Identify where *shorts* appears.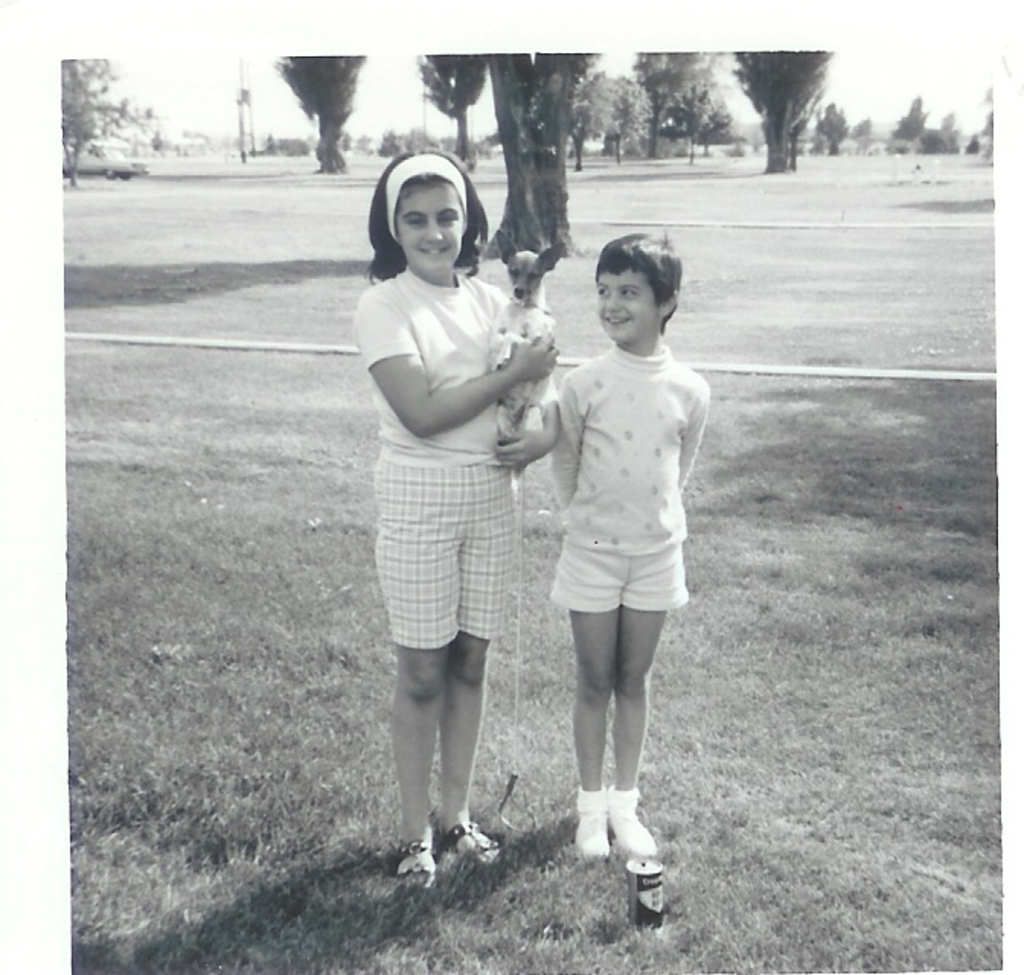
Appears at (375, 459, 521, 647).
